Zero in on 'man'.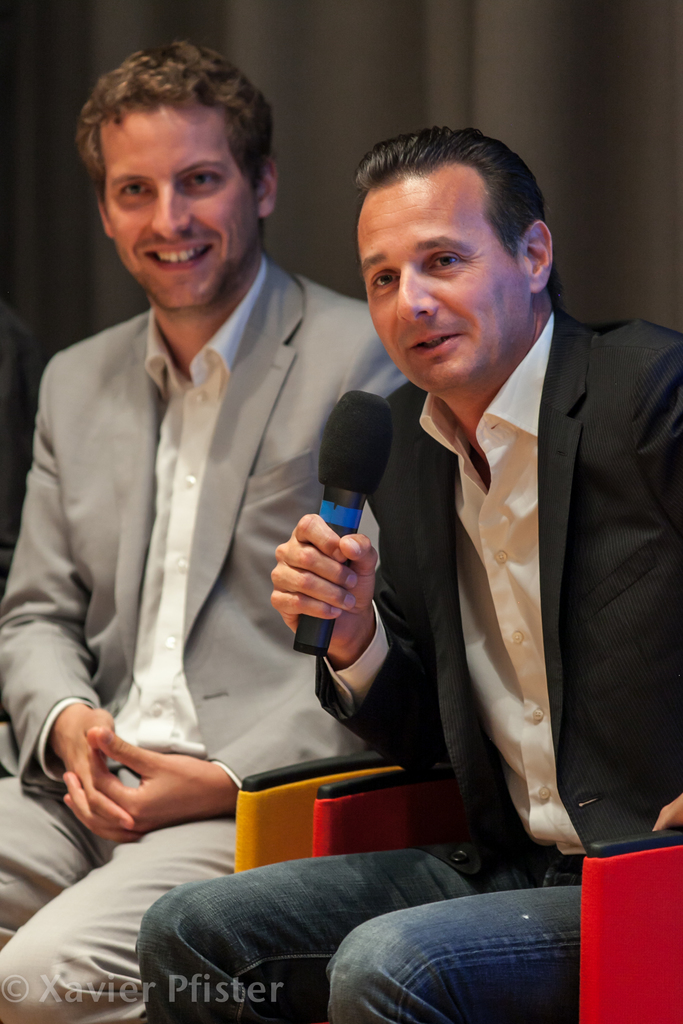
Zeroed in: pyautogui.locateOnScreen(0, 38, 404, 1023).
